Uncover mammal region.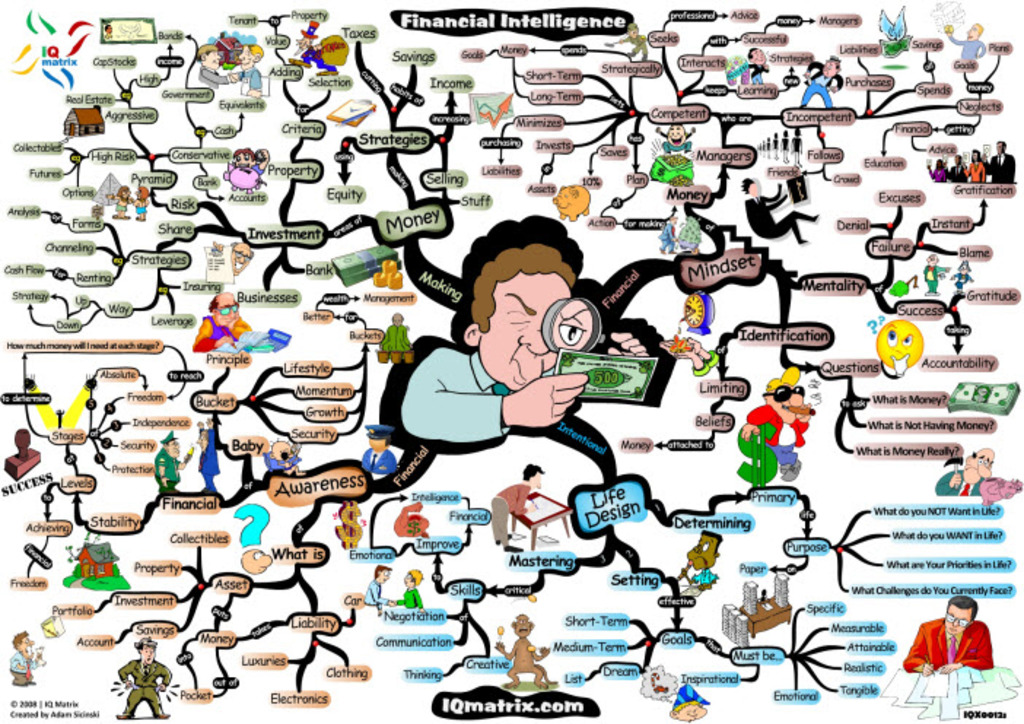
Uncovered: (926, 159, 944, 181).
